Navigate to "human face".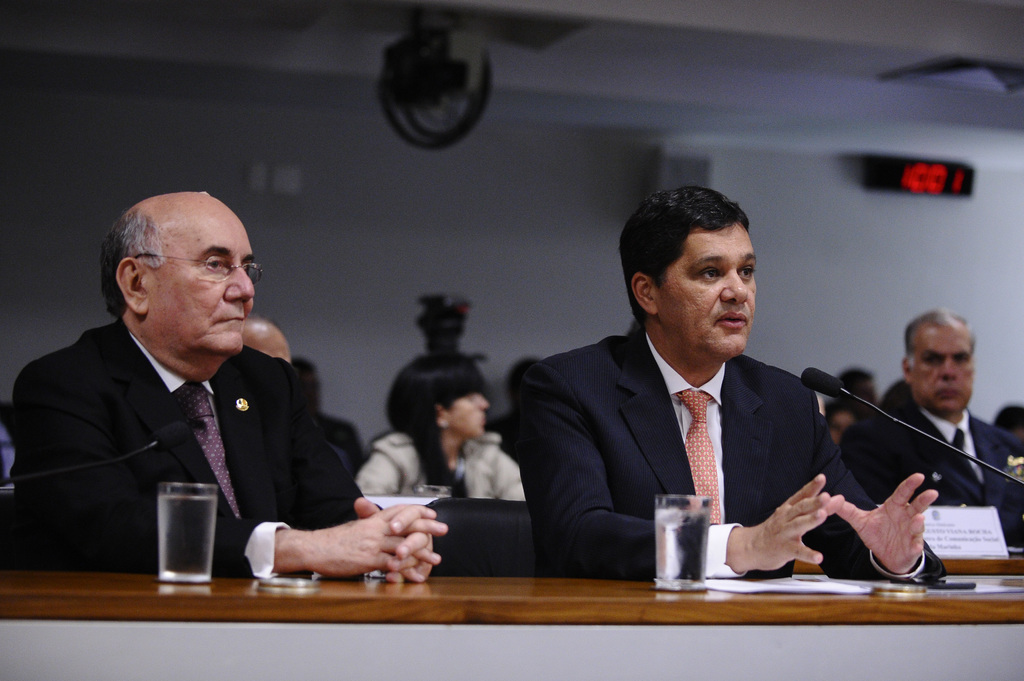
Navigation target: detection(451, 391, 497, 437).
